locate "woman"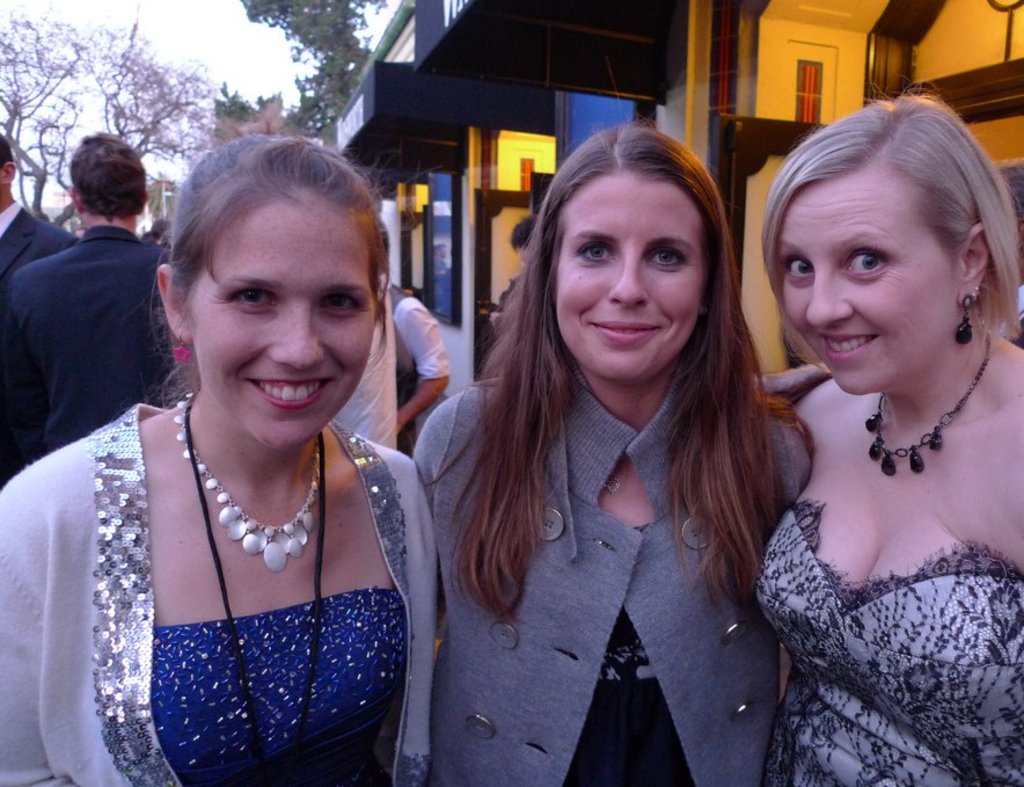
{"left": 405, "top": 127, "right": 798, "bottom": 786}
